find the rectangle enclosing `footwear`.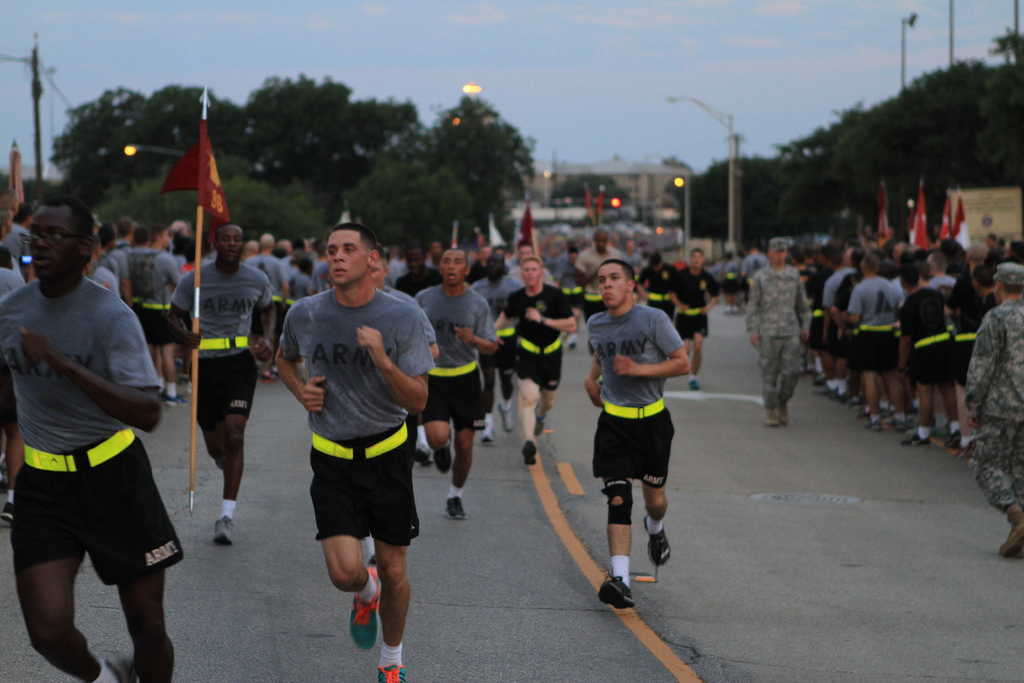
BBox(689, 374, 700, 393).
